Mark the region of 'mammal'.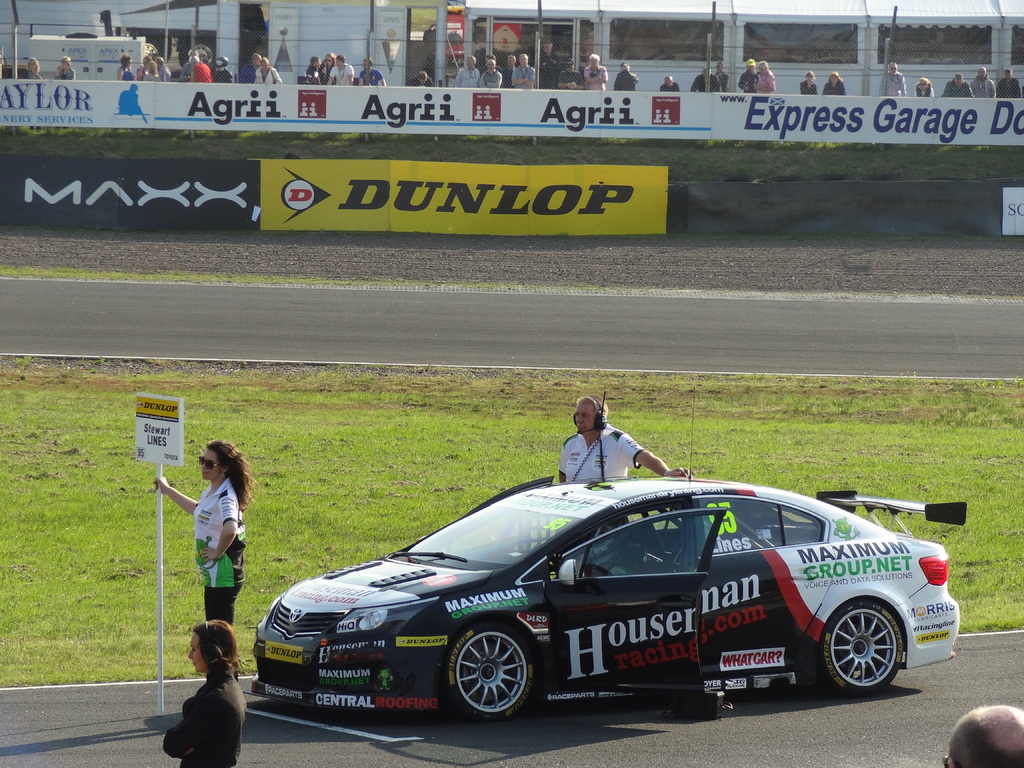
Region: 754, 61, 774, 93.
